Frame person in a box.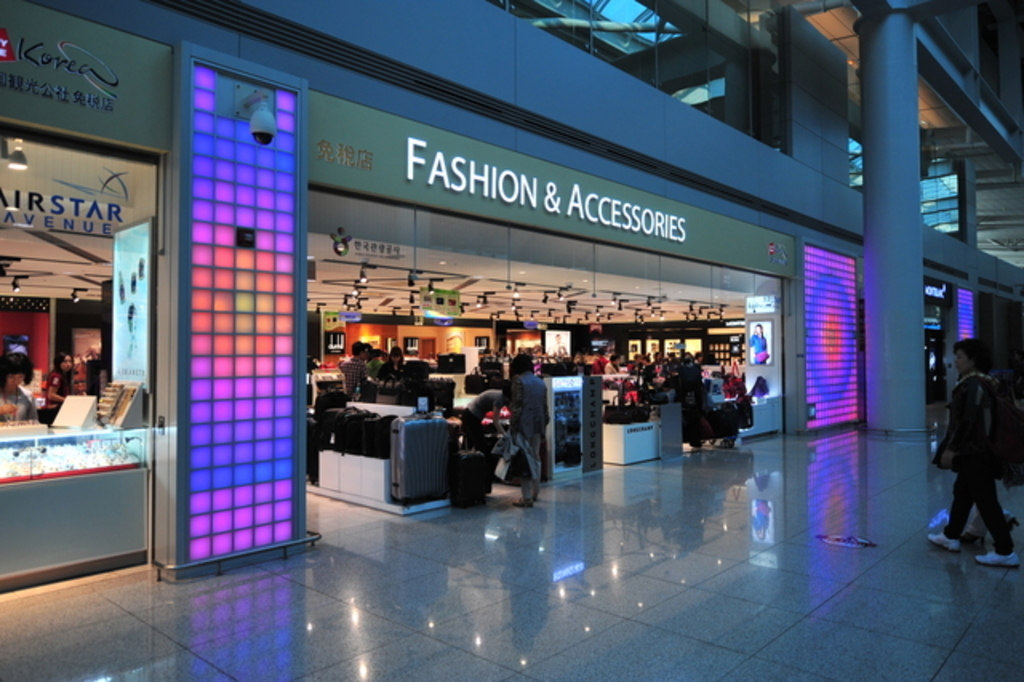
[0,352,34,421].
